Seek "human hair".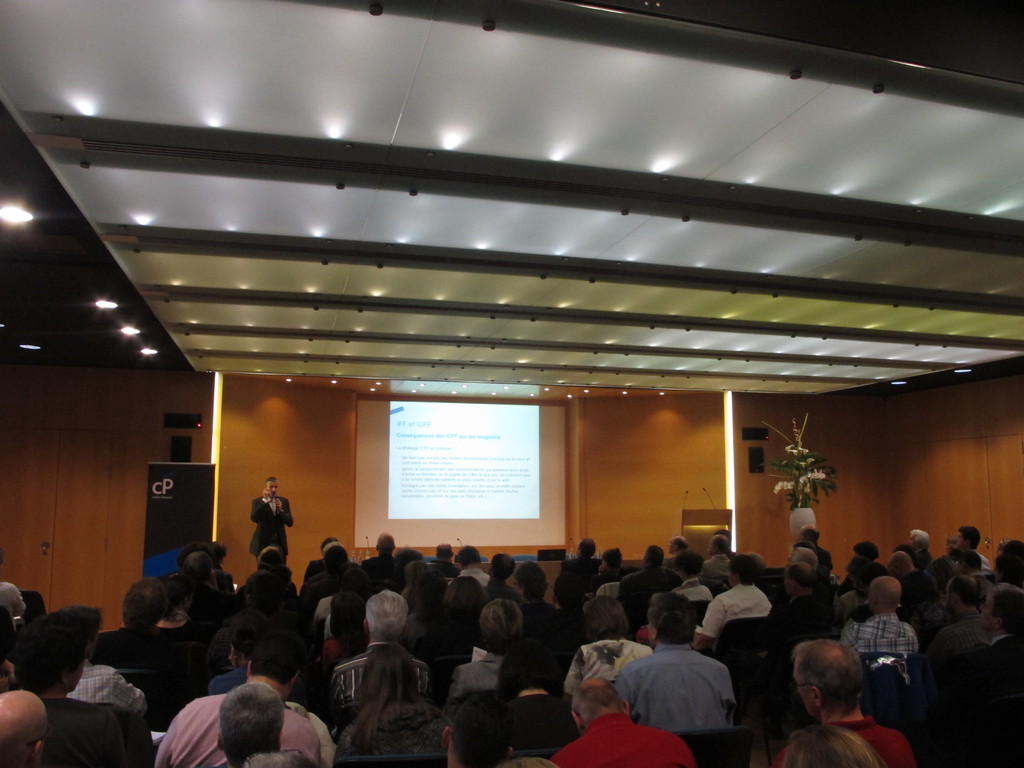
(221,682,282,754).
